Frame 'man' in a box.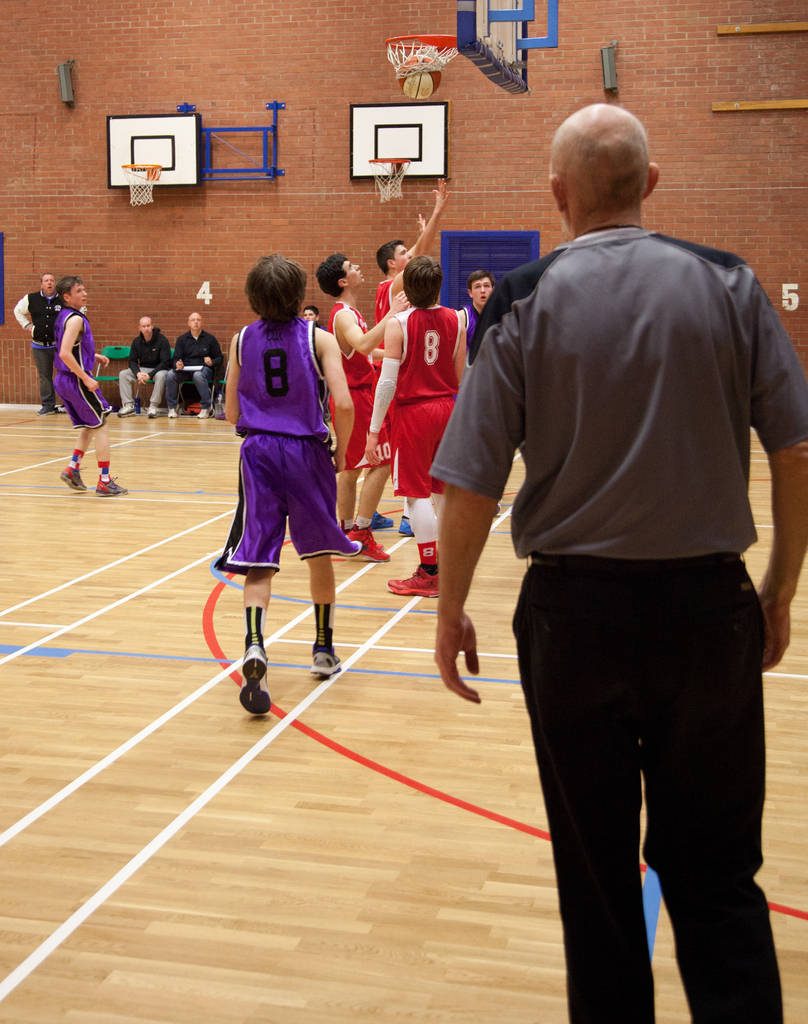
[x1=373, y1=175, x2=453, y2=538].
